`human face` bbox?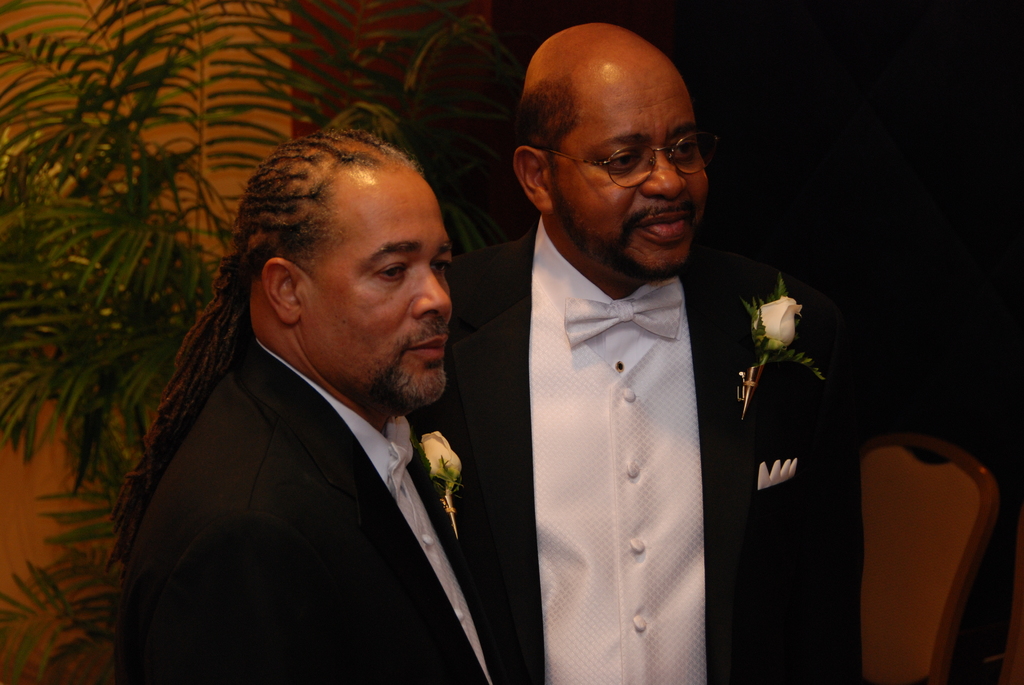
left=540, top=72, right=714, bottom=278
